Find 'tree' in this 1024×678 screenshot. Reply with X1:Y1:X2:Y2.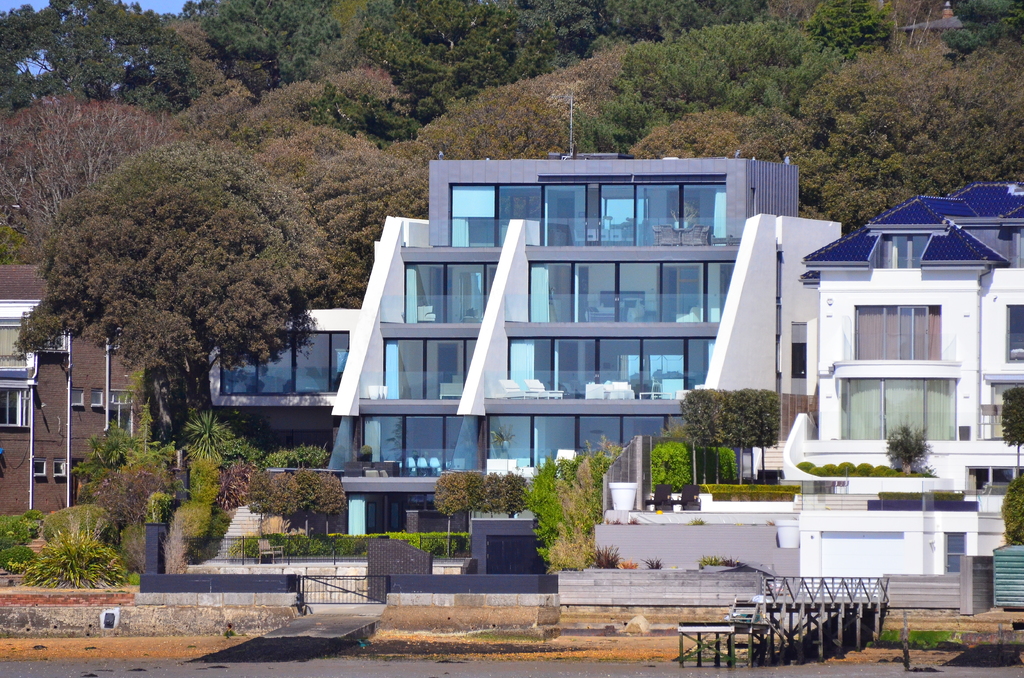
246:467:292:528.
